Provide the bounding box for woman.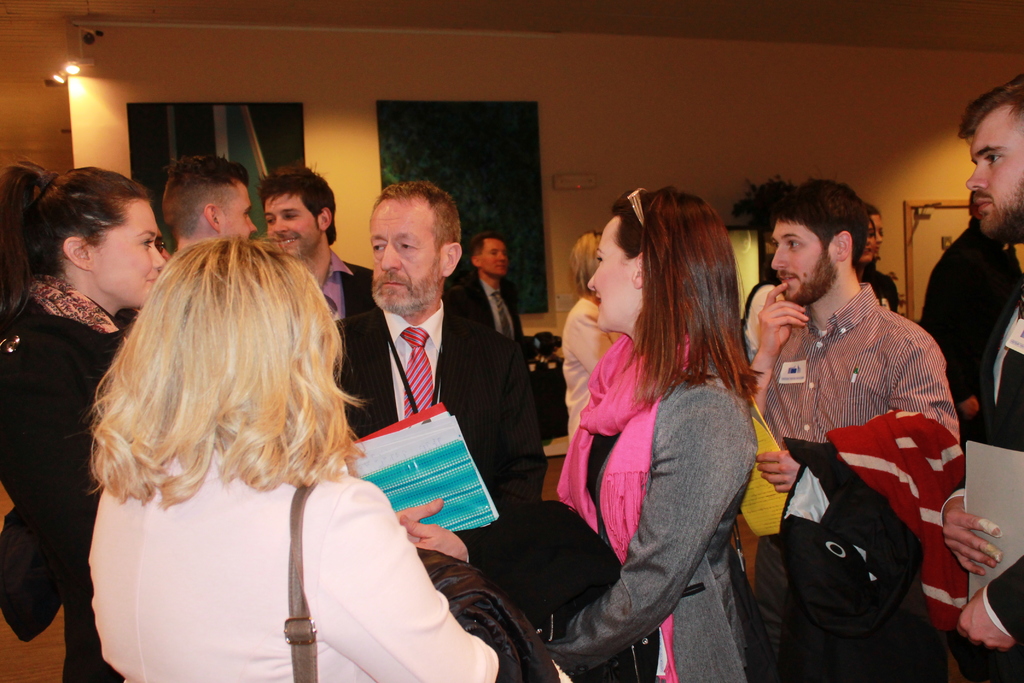
<region>0, 161, 166, 682</region>.
